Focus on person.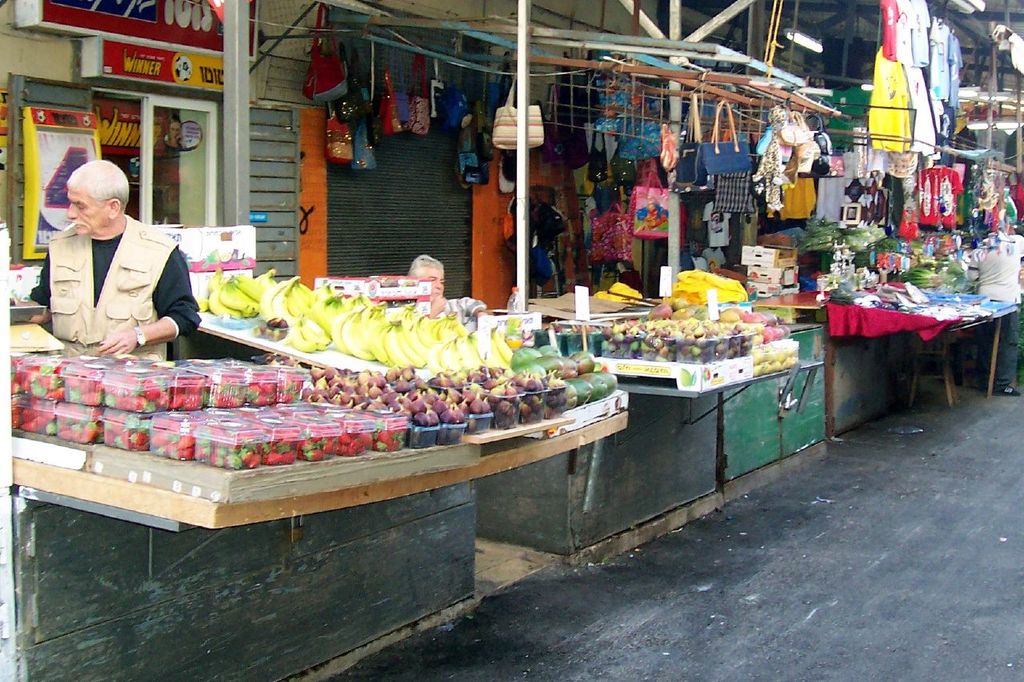
Focused at locate(401, 251, 496, 331).
